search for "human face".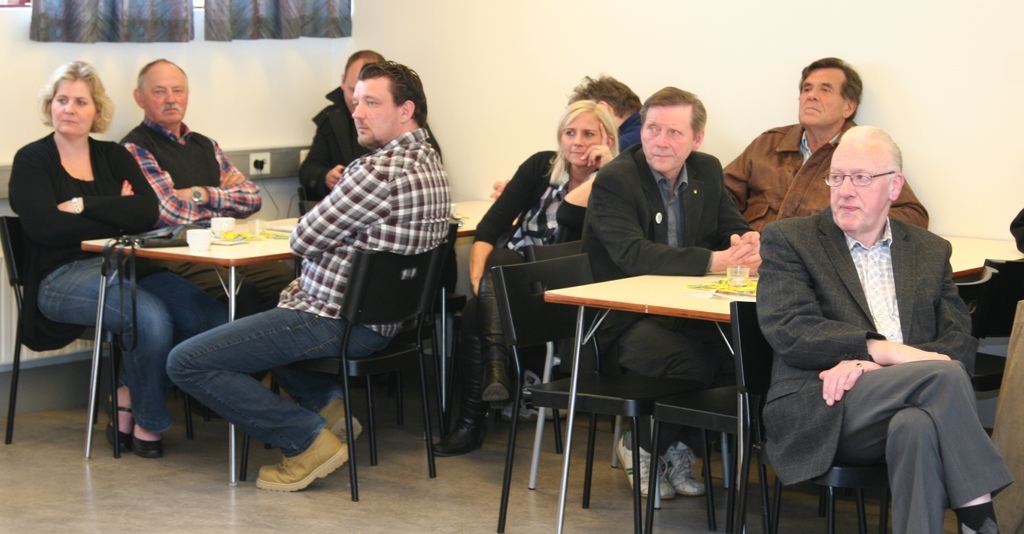
Found at box=[640, 101, 692, 172].
